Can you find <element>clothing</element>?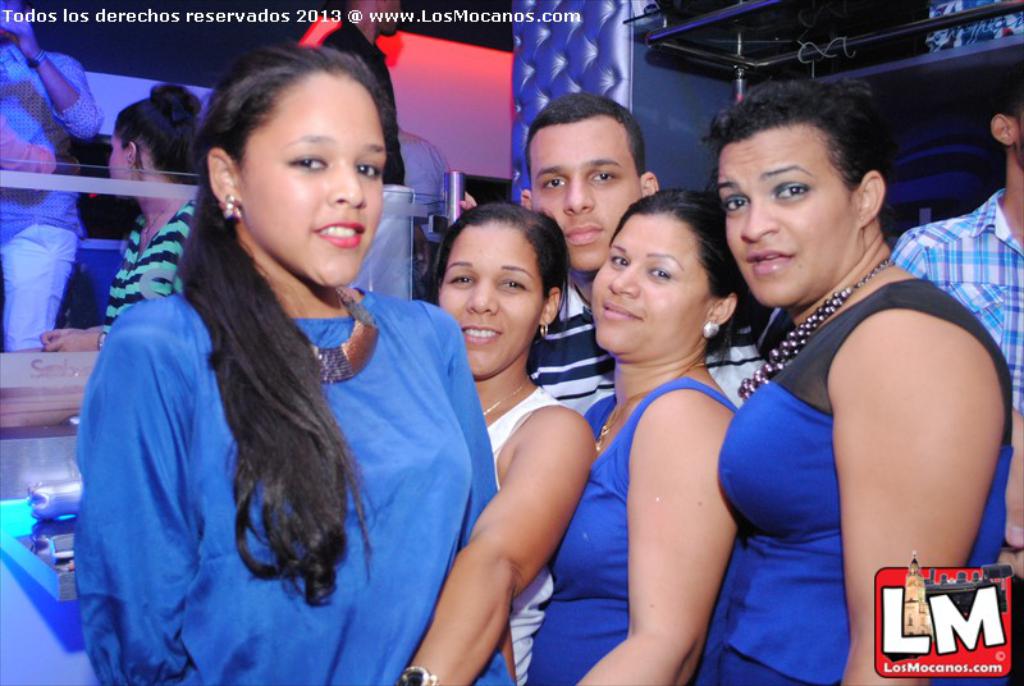
Yes, bounding box: 102 192 198 333.
